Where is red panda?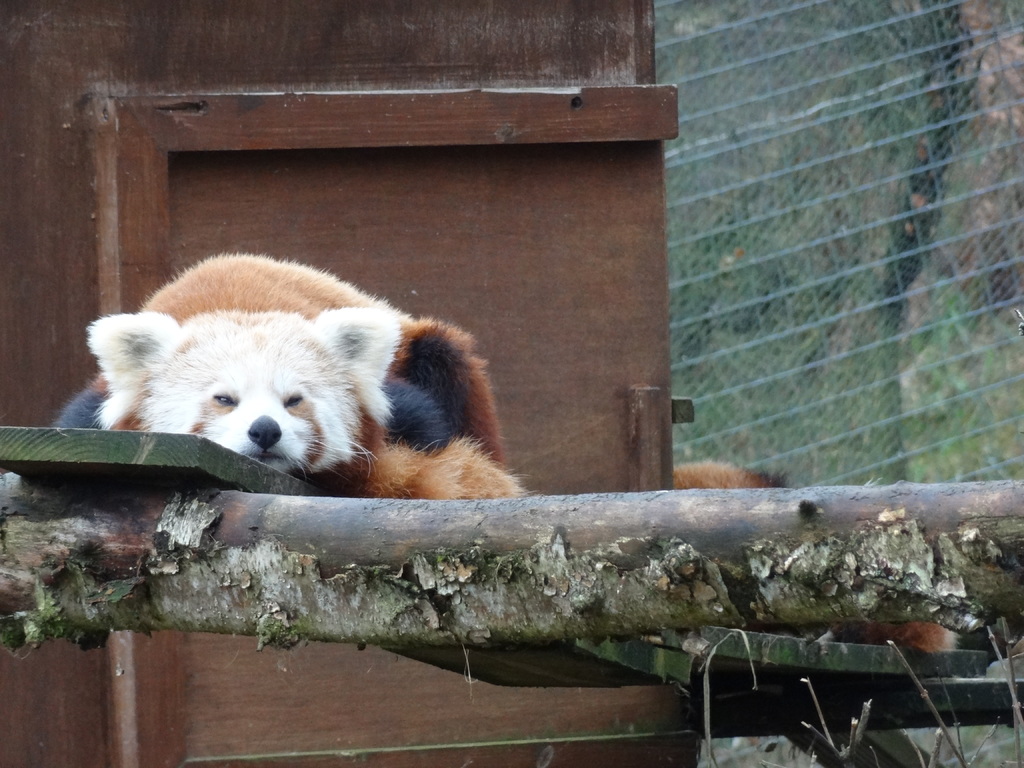
detection(0, 253, 957, 654).
